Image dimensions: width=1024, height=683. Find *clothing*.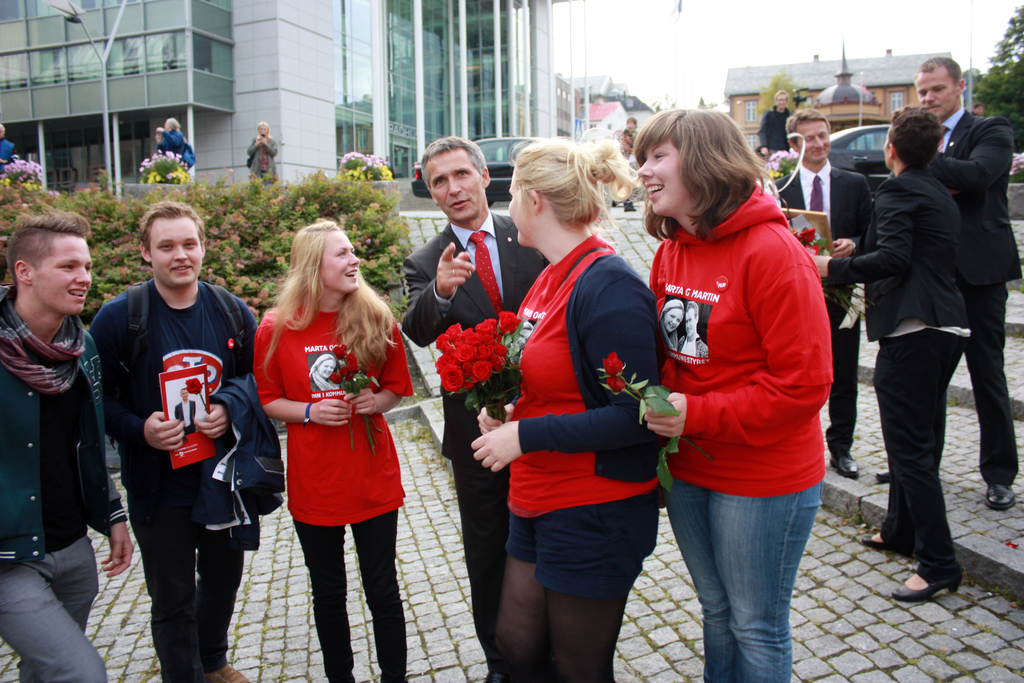
[927,105,1022,483].
